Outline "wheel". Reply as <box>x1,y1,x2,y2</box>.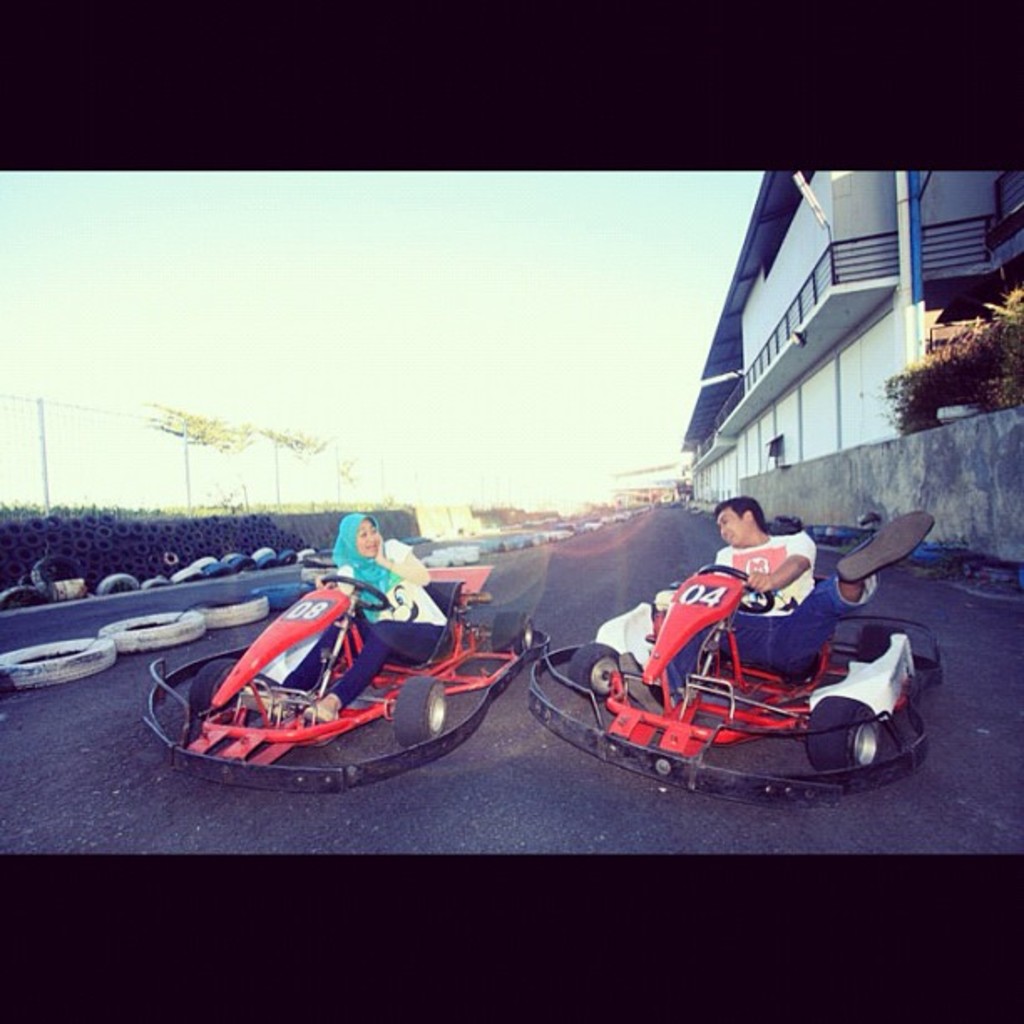
<box>253,584,310,606</box>.
